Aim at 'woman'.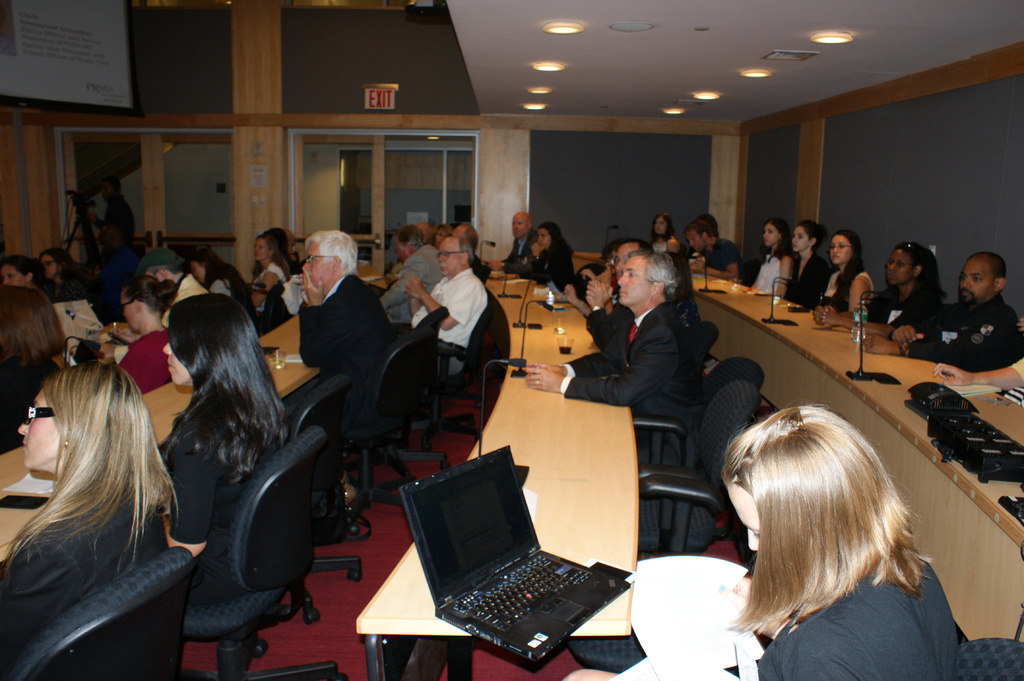
Aimed at (748,221,788,301).
